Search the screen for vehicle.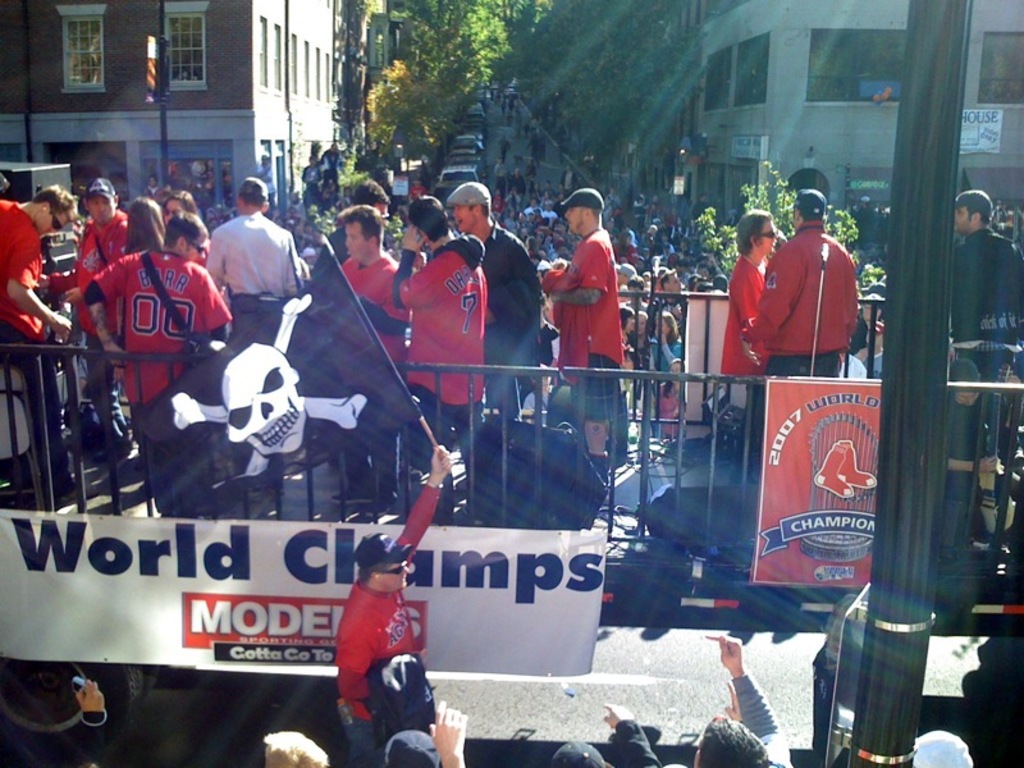
Found at x1=431 y1=164 x2=486 y2=184.
